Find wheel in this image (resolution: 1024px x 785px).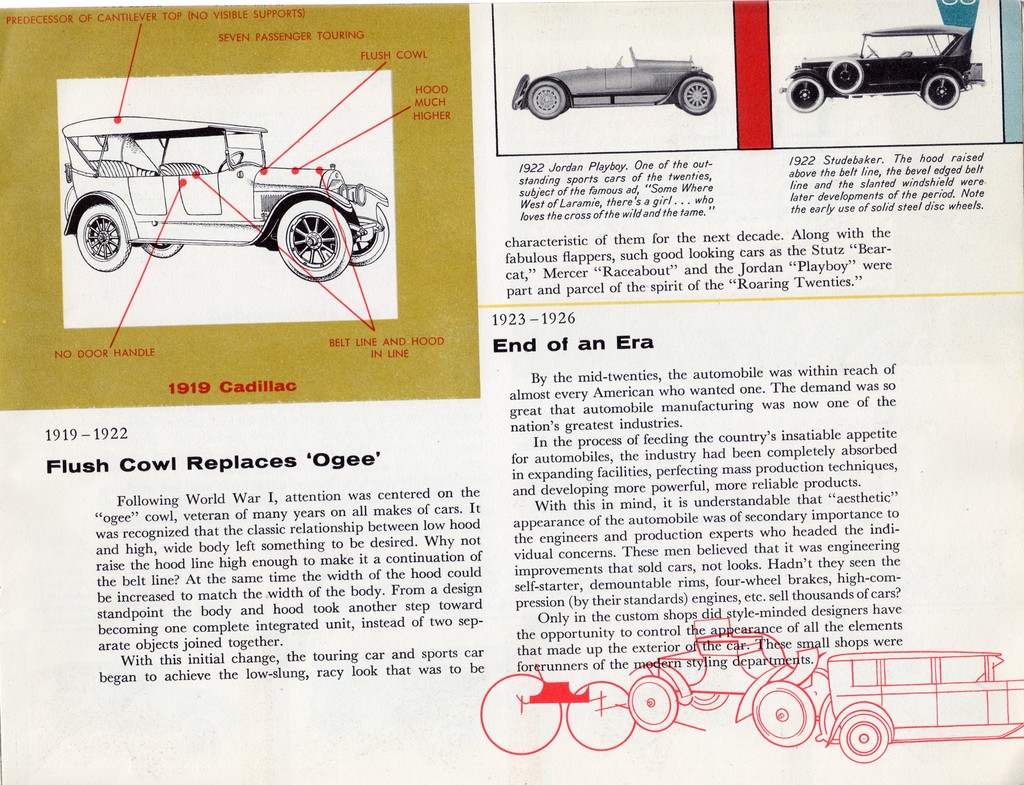
826:52:878:95.
